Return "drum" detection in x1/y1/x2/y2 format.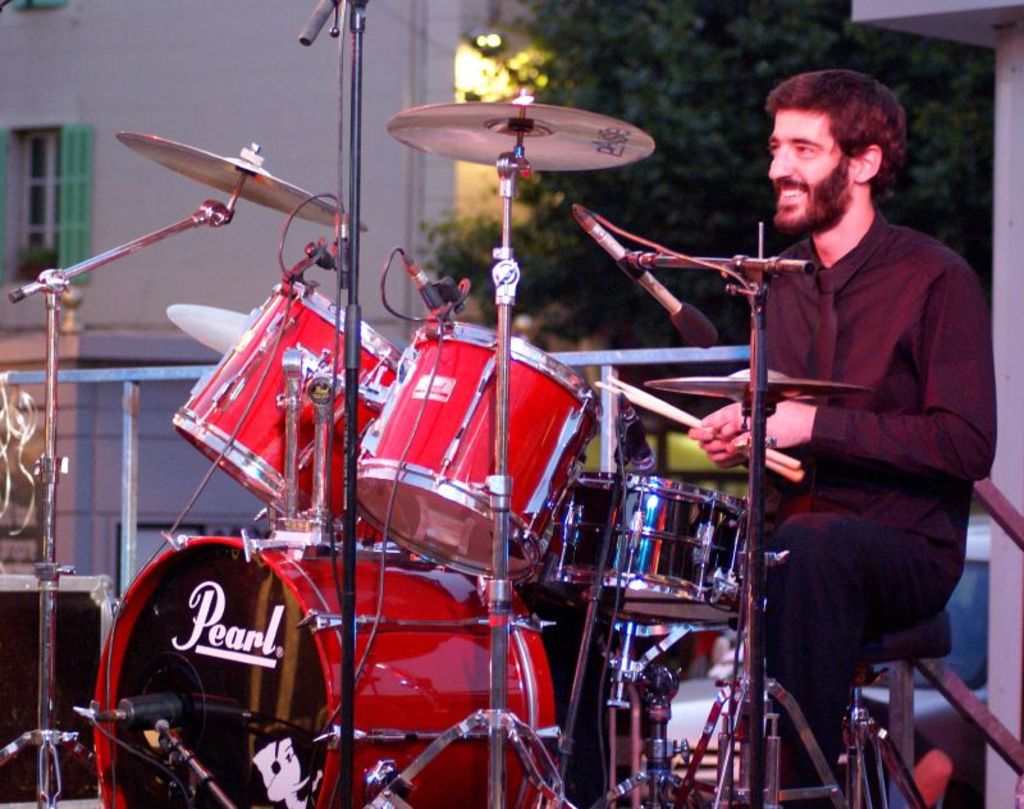
170/274/435/522.
